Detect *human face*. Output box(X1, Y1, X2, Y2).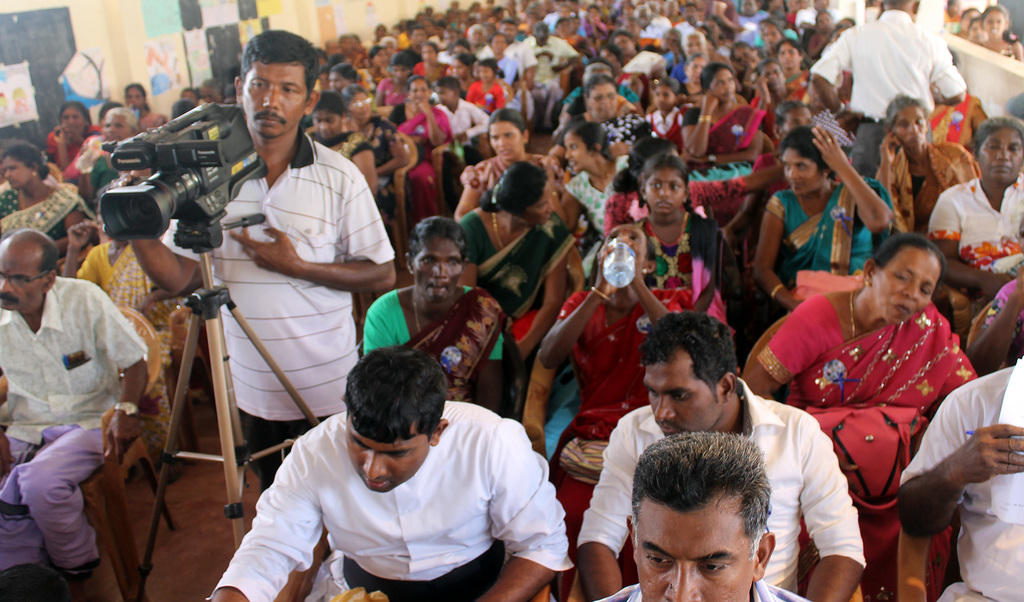
box(0, 251, 44, 309).
